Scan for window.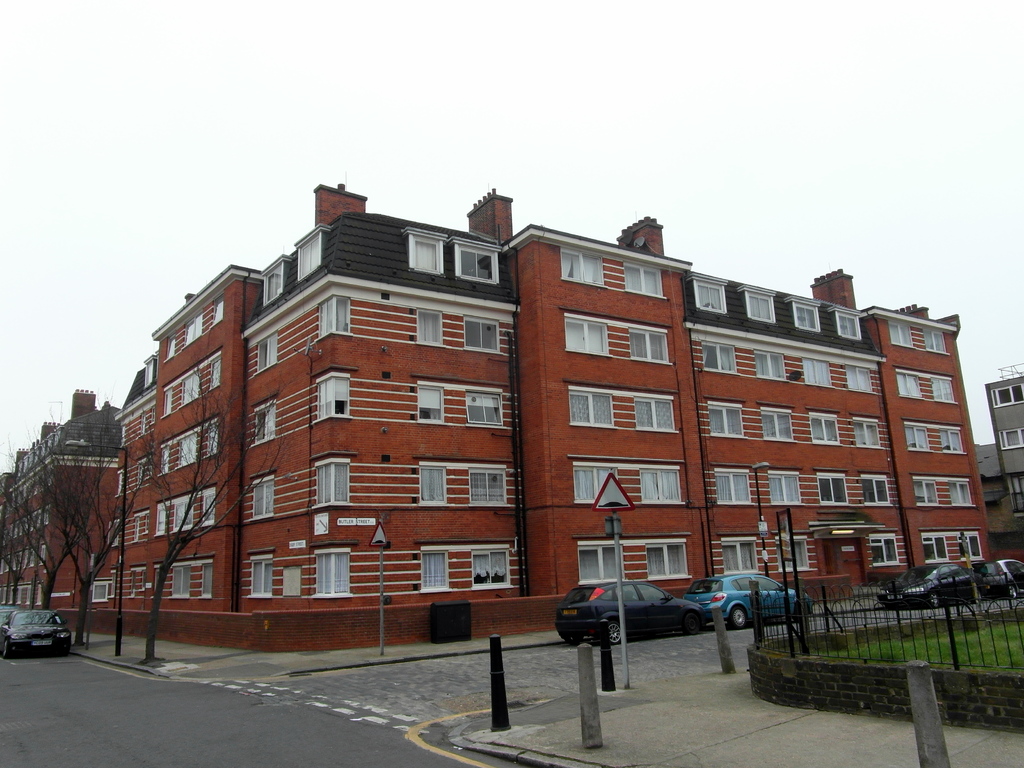
Scan result: (x1=573, y1=543, x2=627, y2=585).
